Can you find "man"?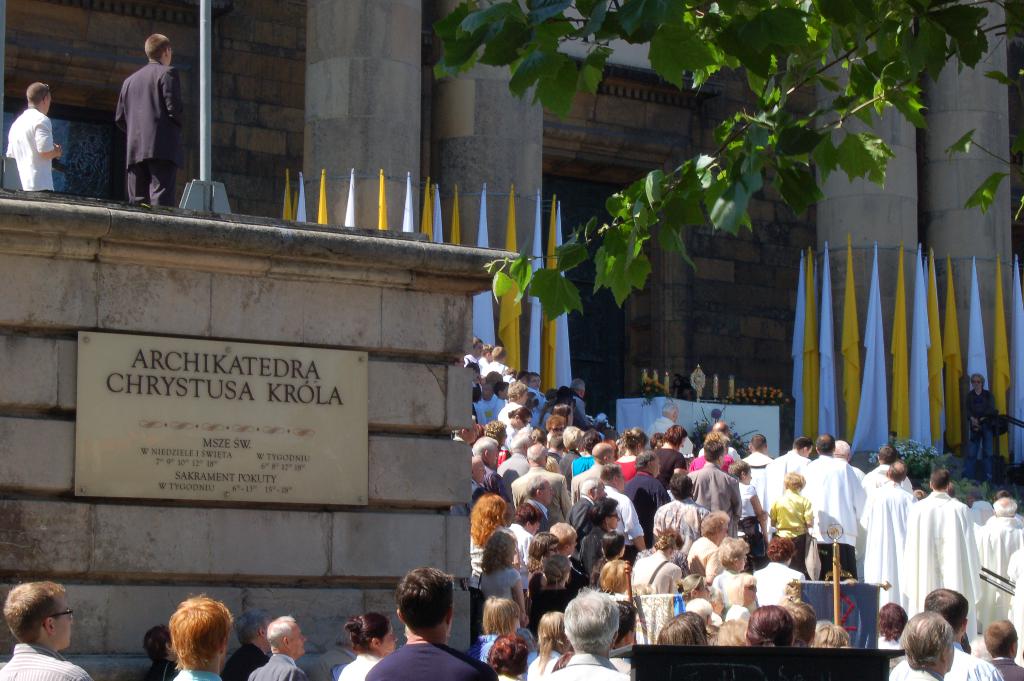
Yes, bounding box: Rect(519, 472, 555, 532).
